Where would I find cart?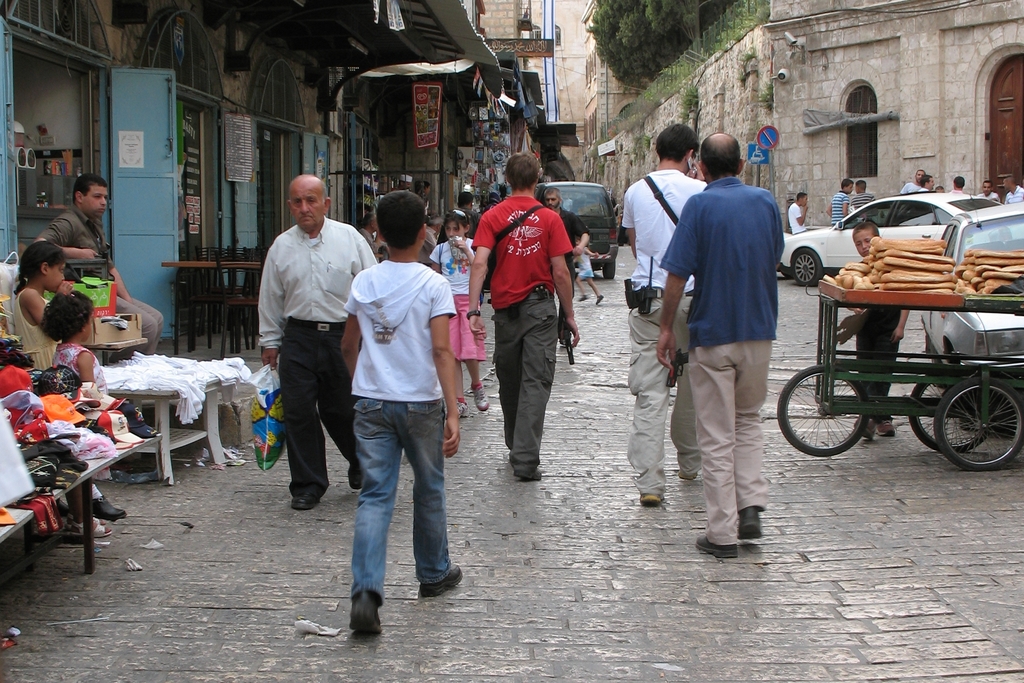
At box(776, 278, 1023, 472).
